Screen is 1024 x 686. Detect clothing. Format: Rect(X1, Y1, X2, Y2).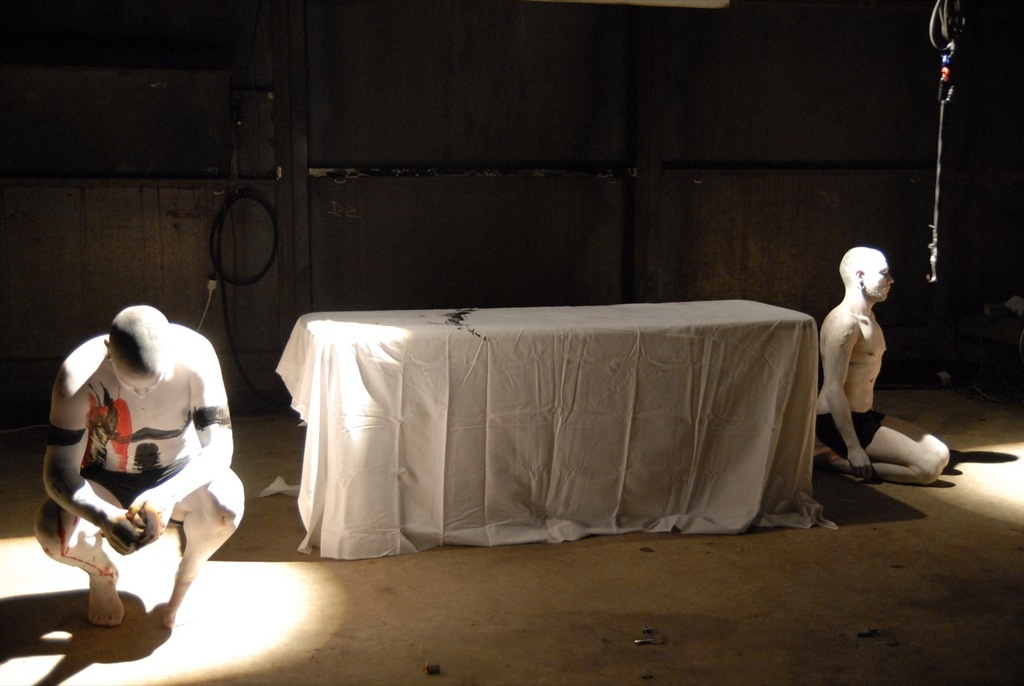
Rect(806, 409, 884, 456).
